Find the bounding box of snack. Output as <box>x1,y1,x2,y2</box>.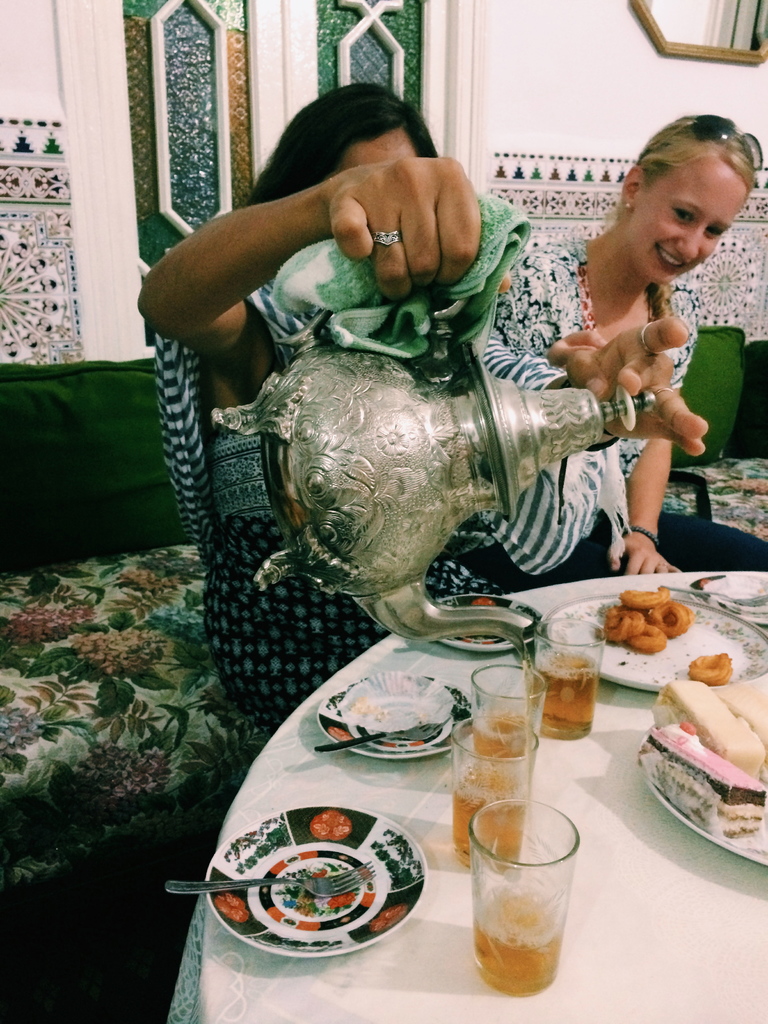
<box>642,719,767,835</box>.
